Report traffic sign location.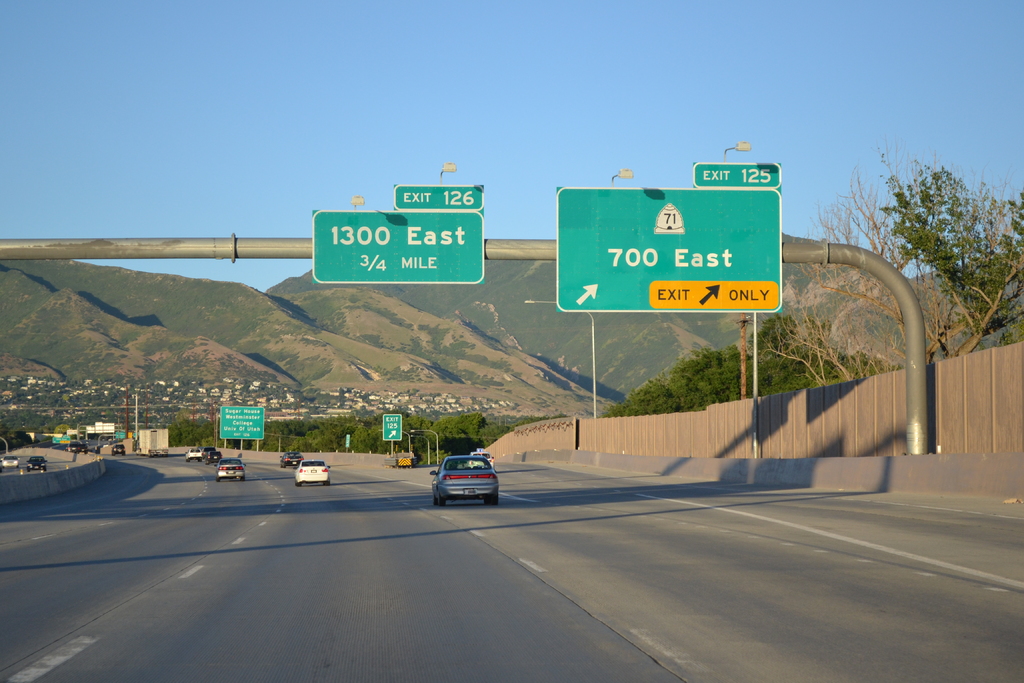
Report: bbox=[381, 413, 401, 442].
